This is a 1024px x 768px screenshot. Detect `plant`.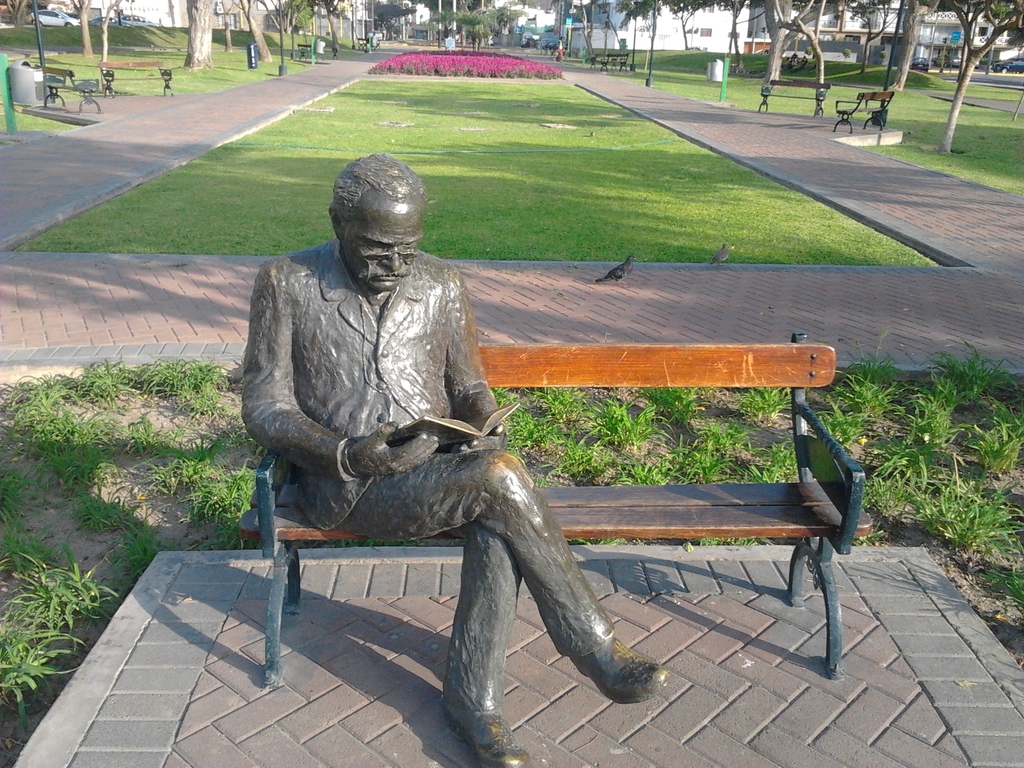
l=82, t=490, r=134, b=531.
